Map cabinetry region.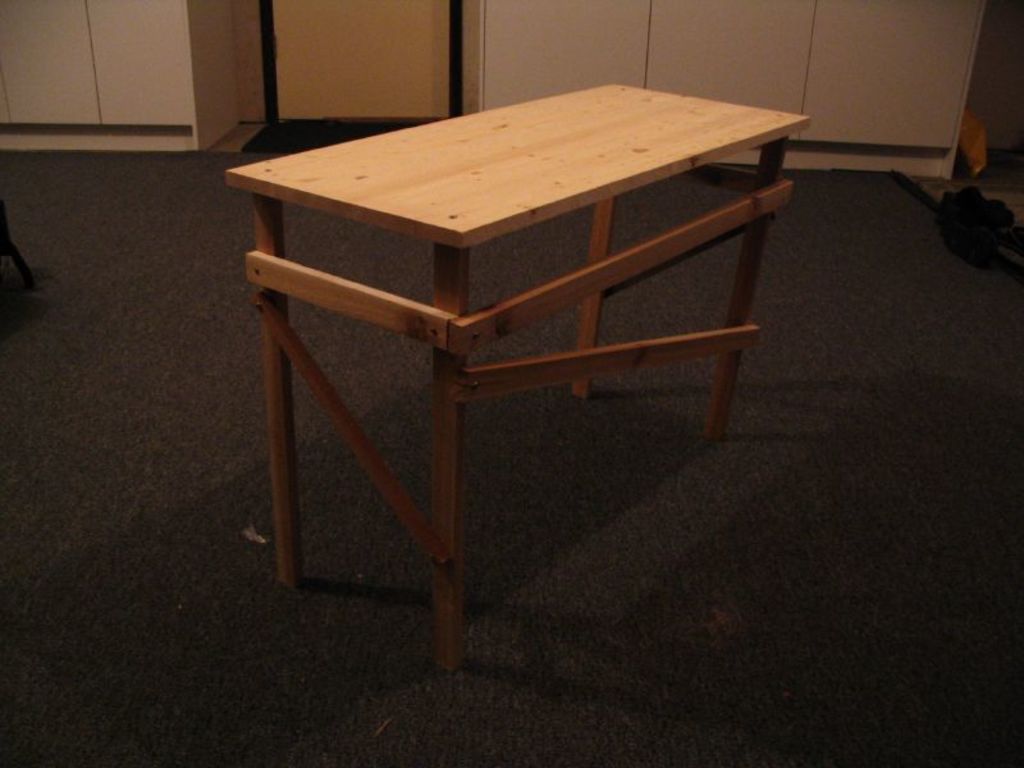
Mapped to box(262, 0, 454, 116).
